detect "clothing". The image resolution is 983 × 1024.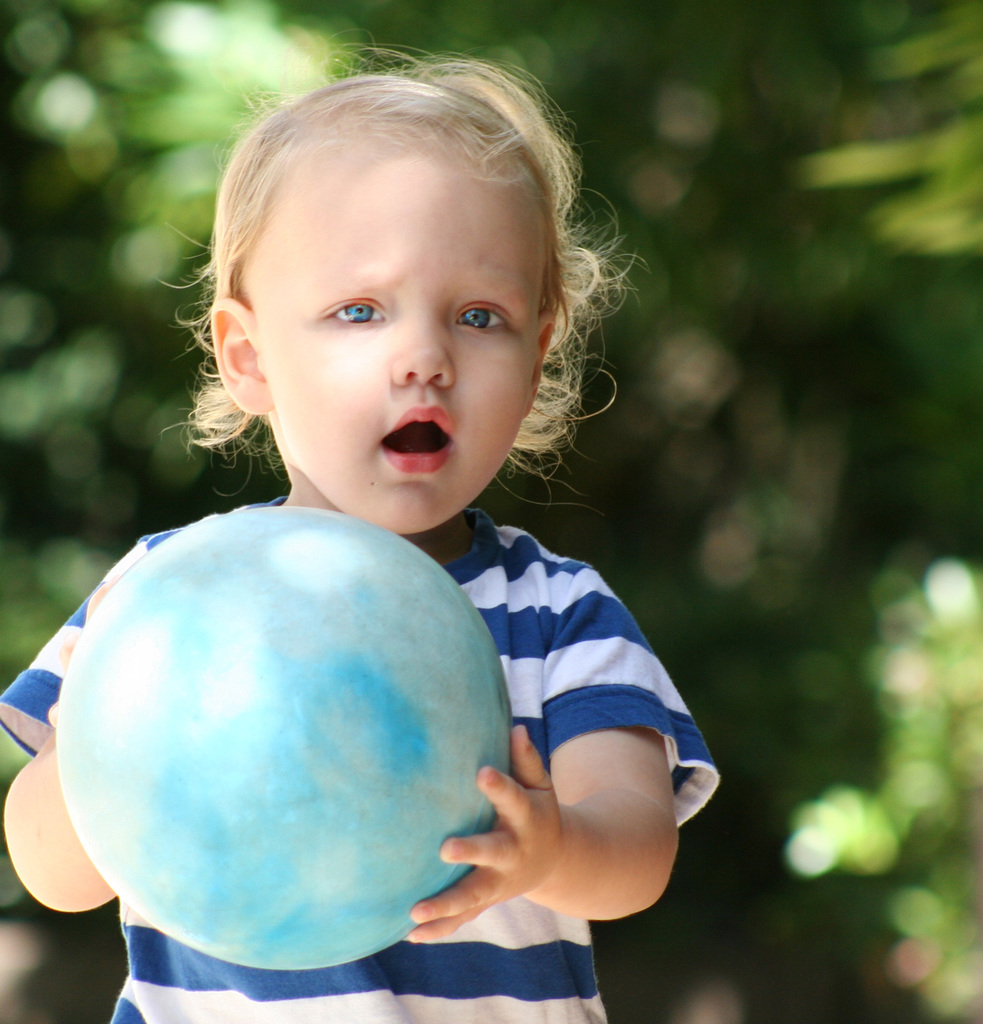
<bbox>0, 504, 723, 1023</bbox>.
